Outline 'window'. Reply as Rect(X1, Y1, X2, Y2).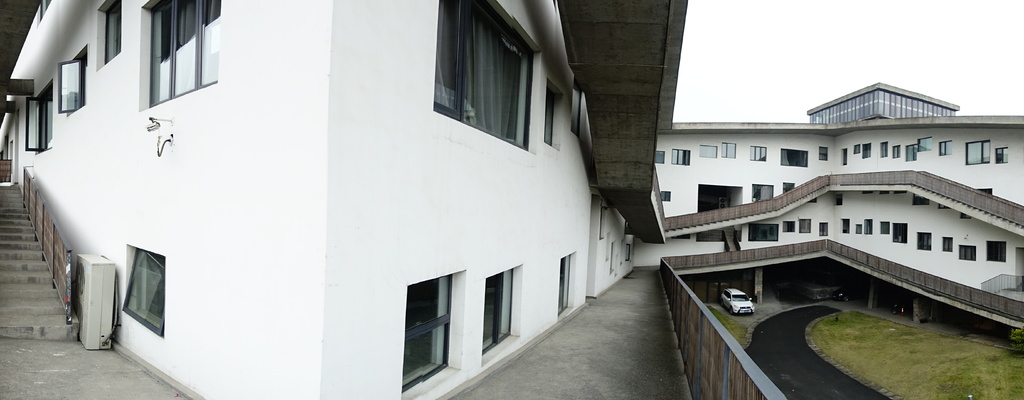
Rect(996, 145, 1009, 165).
